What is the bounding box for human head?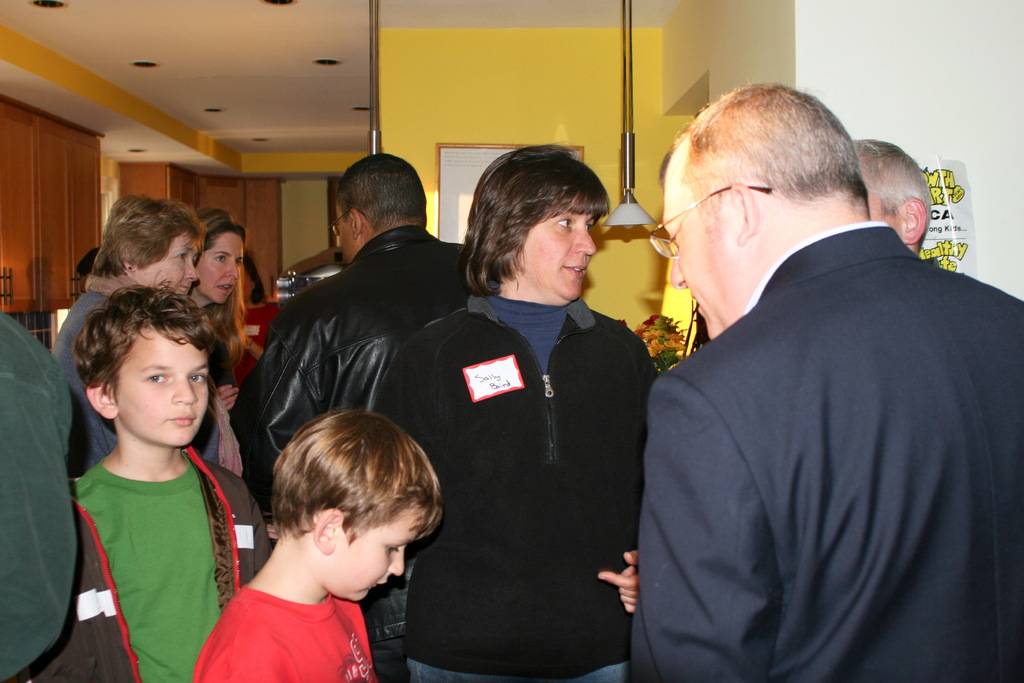
[left=657, top=79, right=869, bottom=340].
